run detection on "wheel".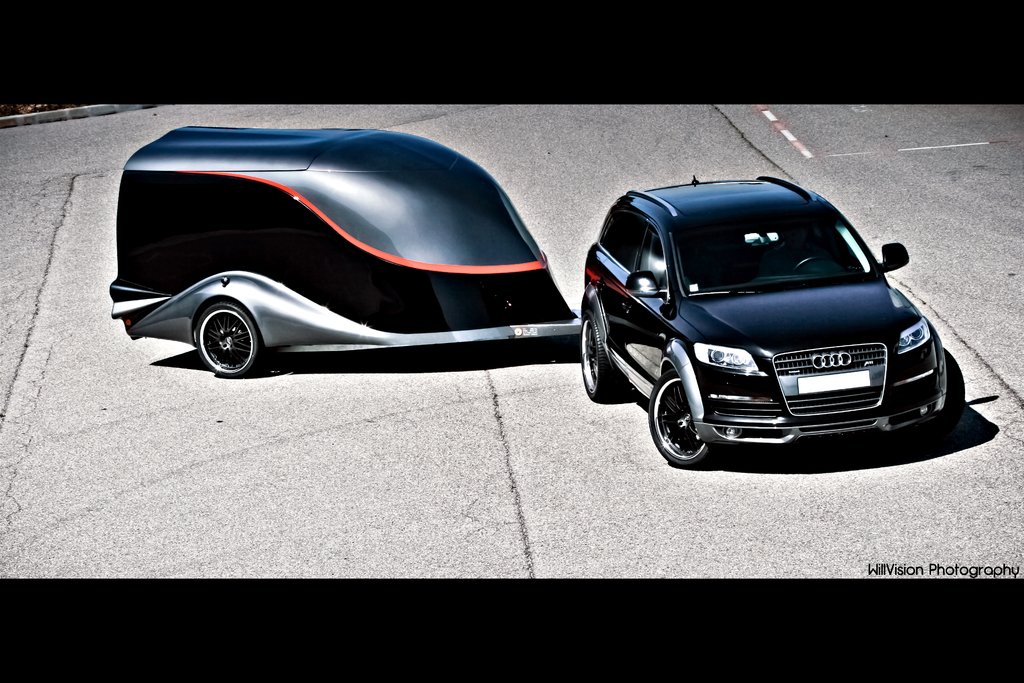
Result: 659,354,728,466.
